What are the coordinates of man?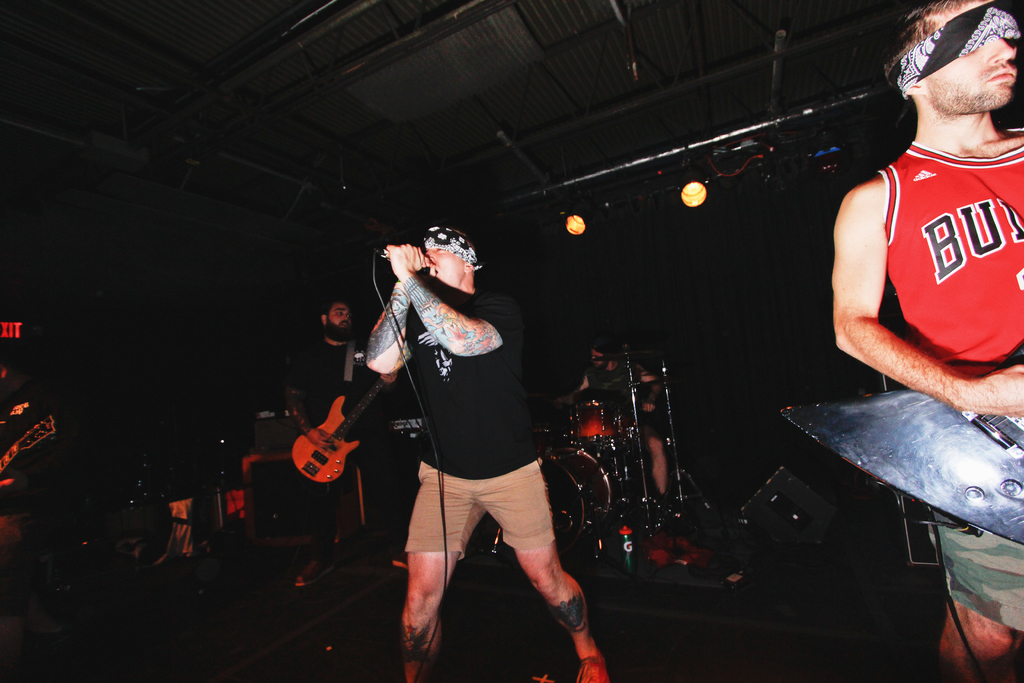
<region>286, 281, 378, 426</region>.
